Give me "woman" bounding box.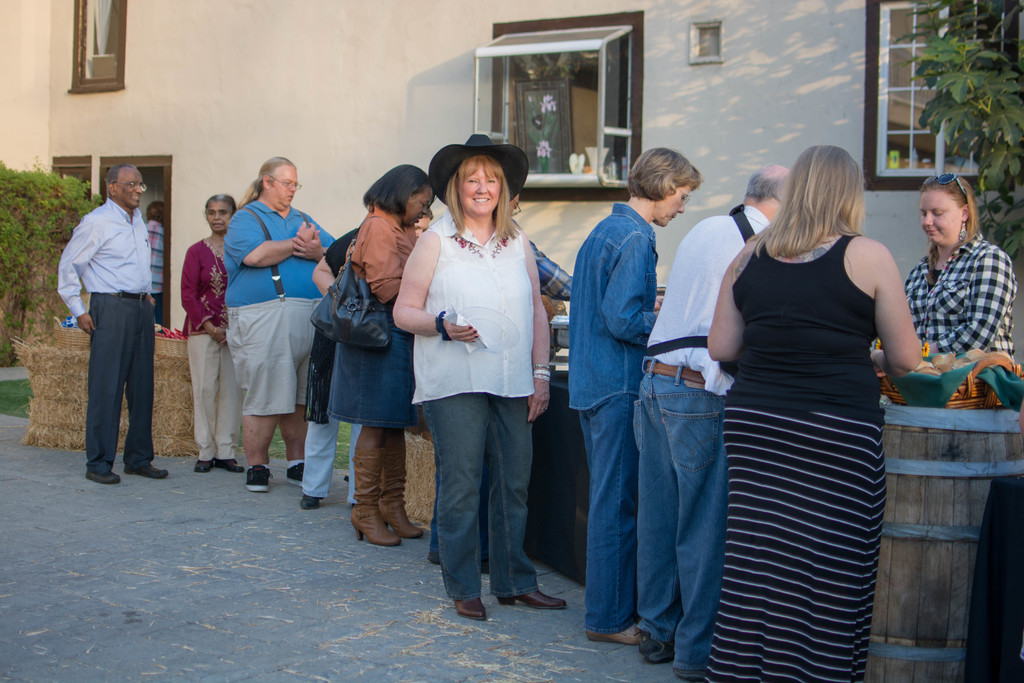
(902,173,1015,375).
